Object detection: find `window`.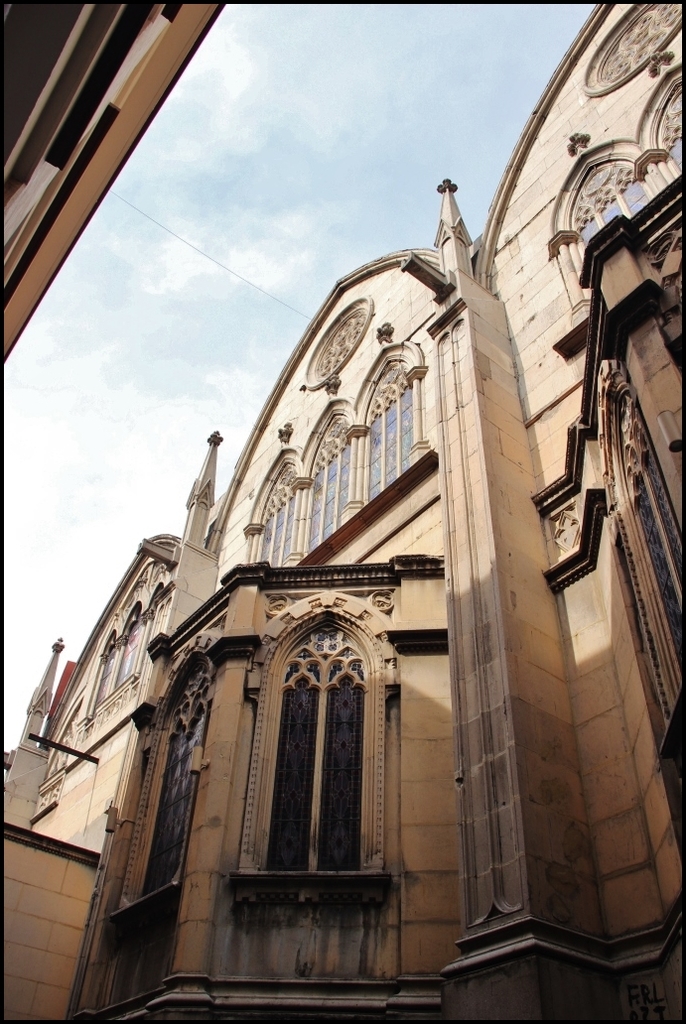
bbox=[100, 601, 148, 703].
